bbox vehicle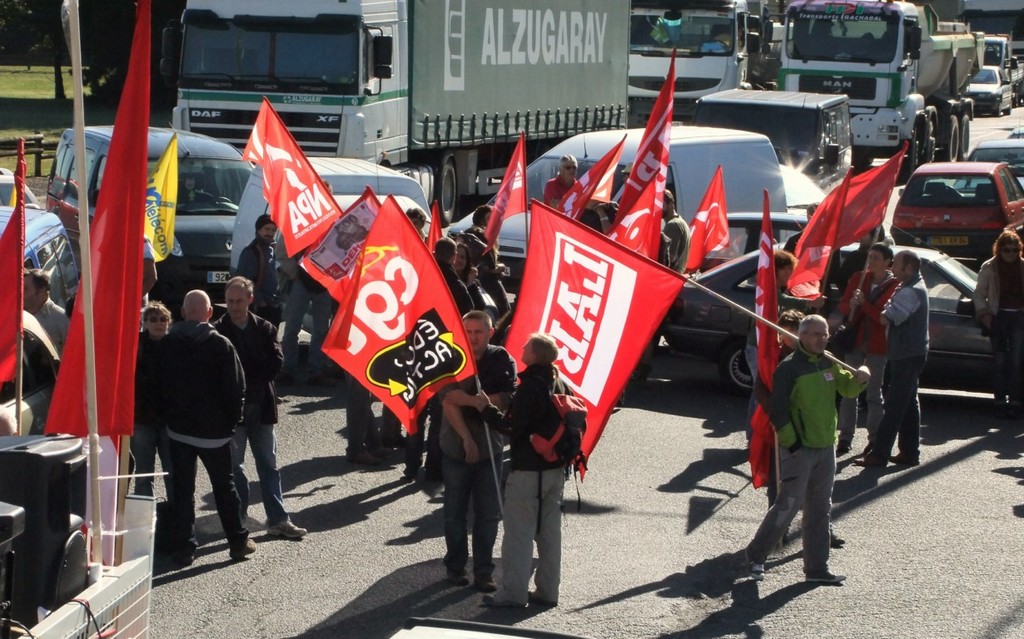
632,0,793,111
